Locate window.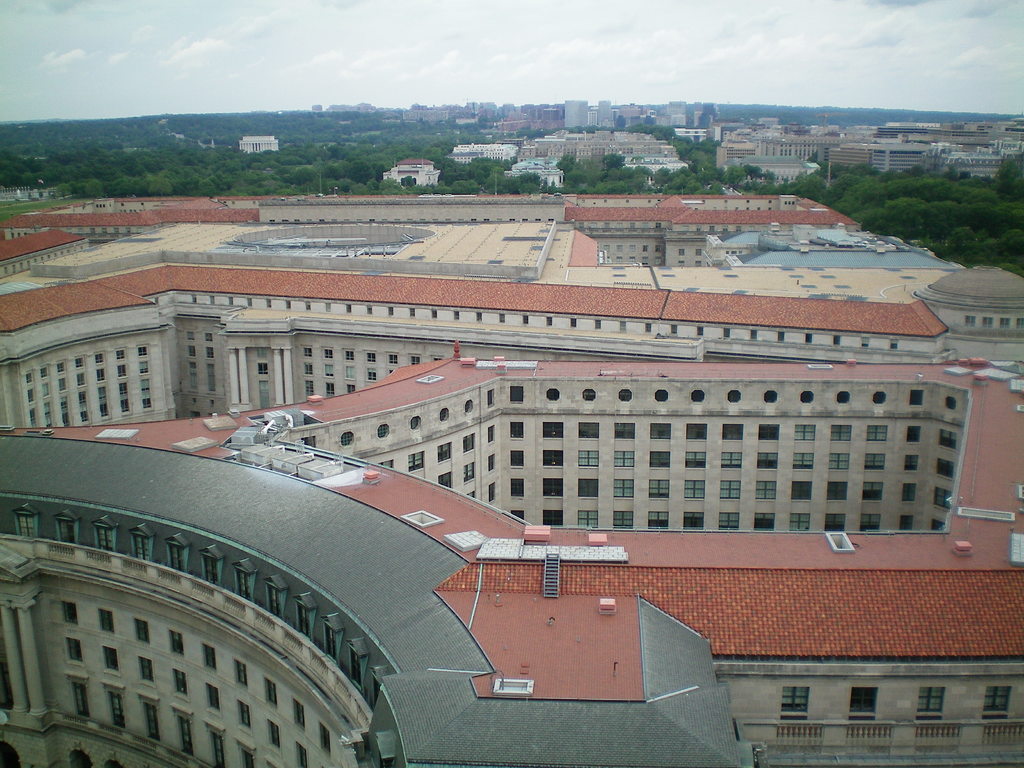
Bounding box: pyautogui.locateOnScreen(487, 388, 496, 408).
